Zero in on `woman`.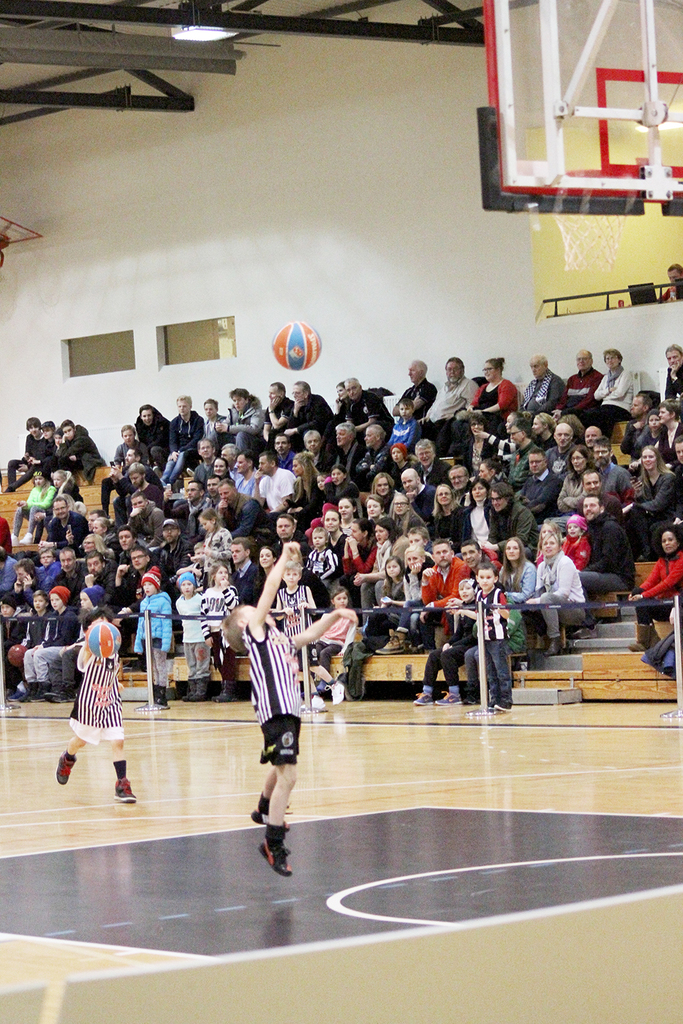
Zeroed in: (x1=134, y1=405, x2=171, y2=468).
